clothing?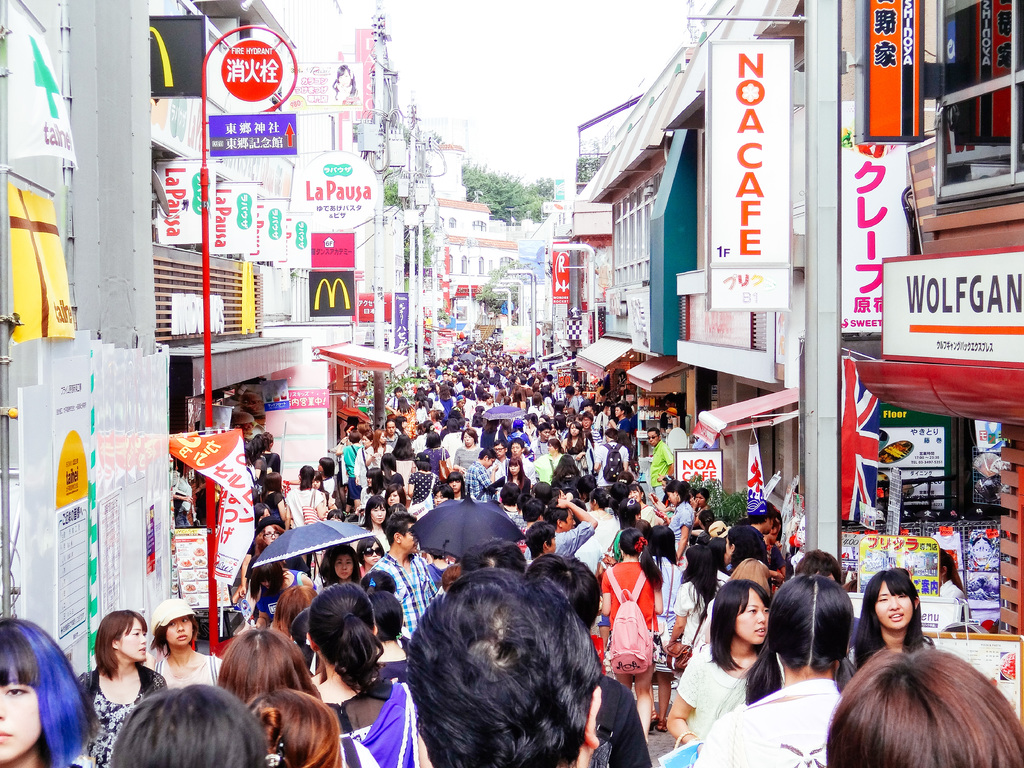
select_region(459, 388, 471, 396)
